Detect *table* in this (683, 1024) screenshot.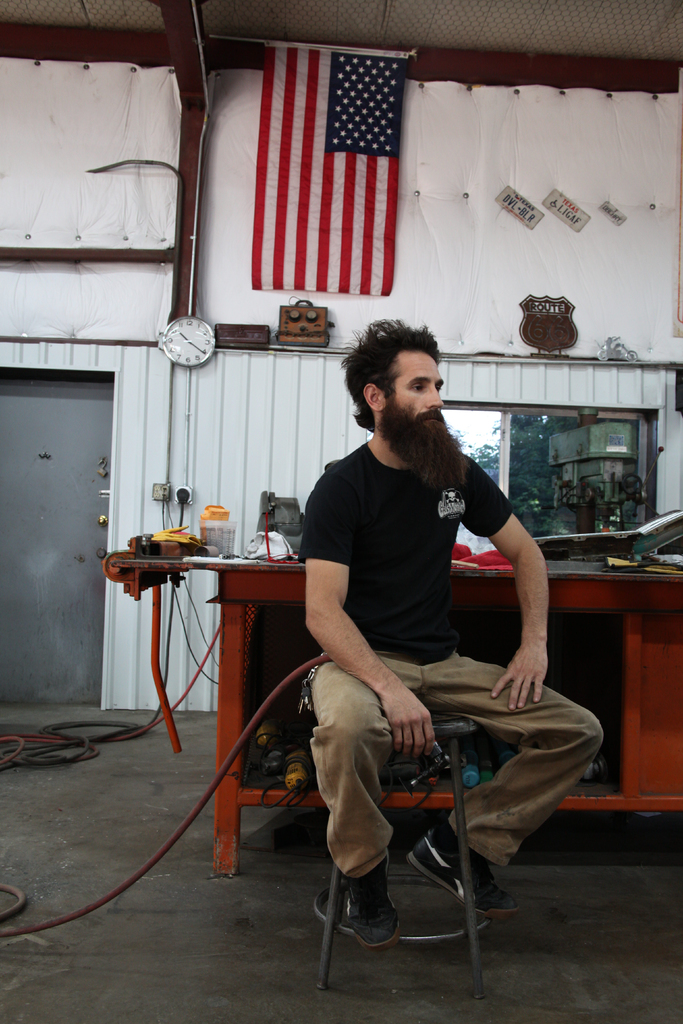
Detection: <region>109, 545, 682, 876</region>.
